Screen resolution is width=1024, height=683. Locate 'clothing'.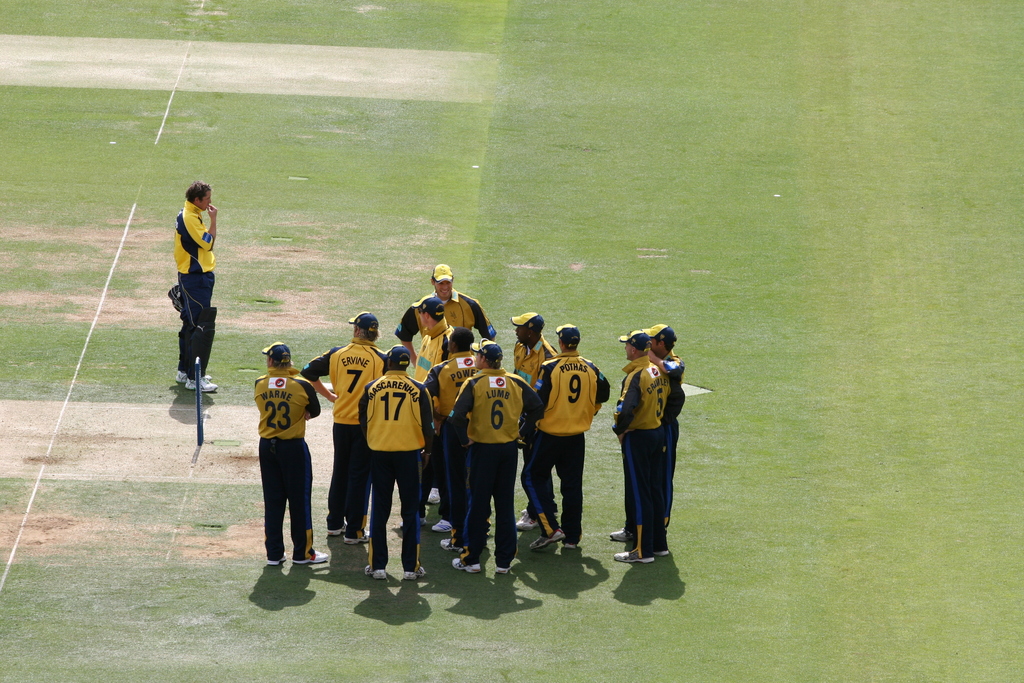
{"left": 527, "top": 352, "right": 619, "bottom": 541}.
